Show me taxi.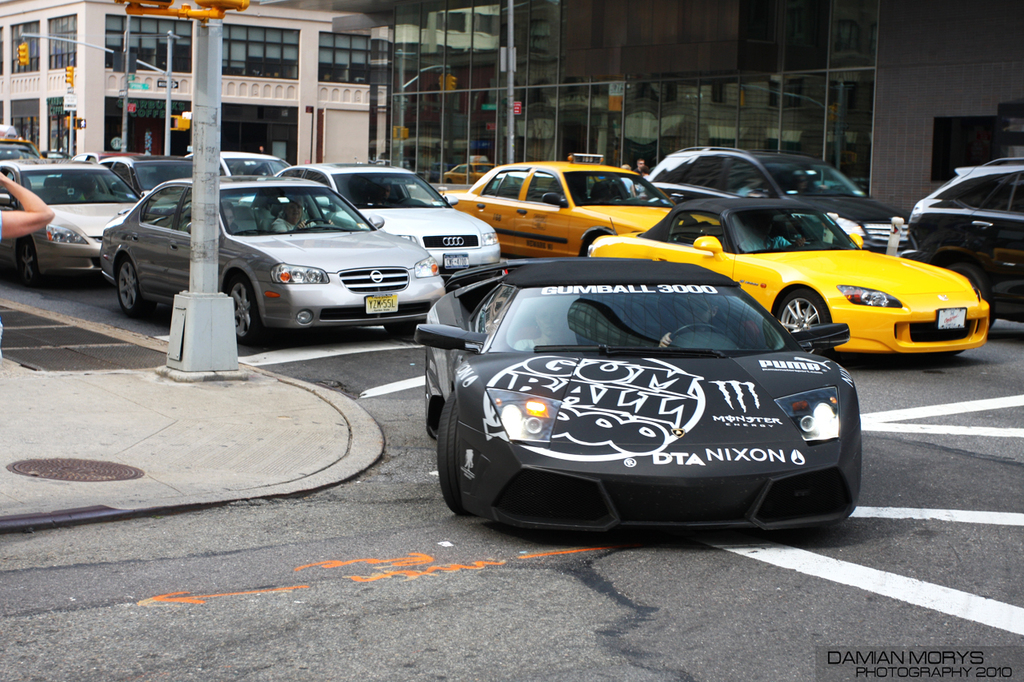
taxi is here: detection(0, 126, 46, 205).
